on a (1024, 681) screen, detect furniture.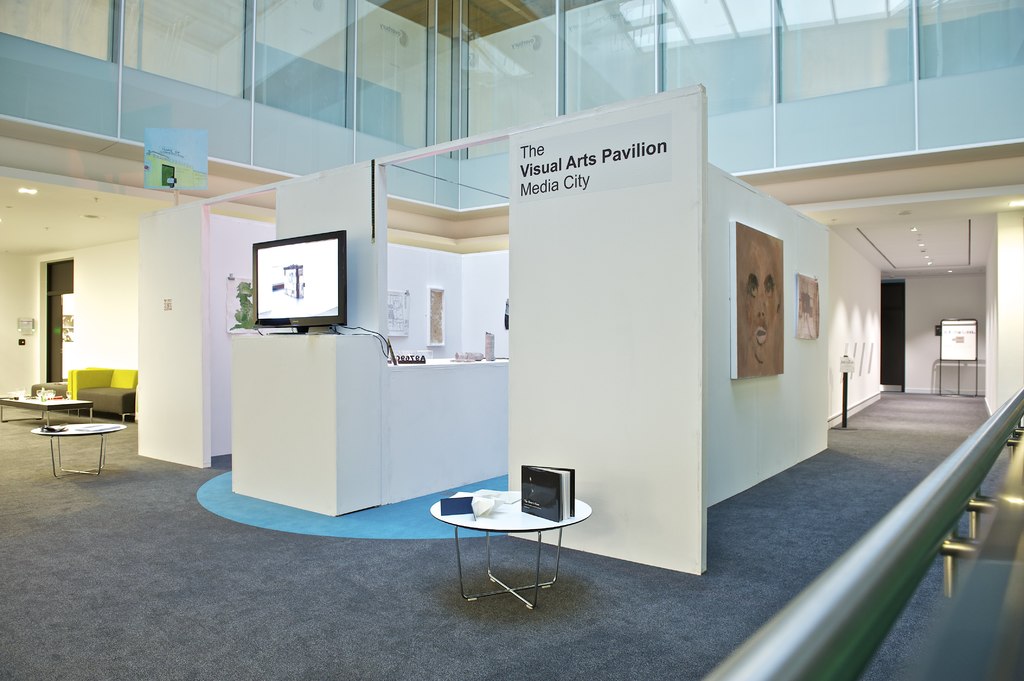
[x1=74, y1=365, x2=138, y2=413].
